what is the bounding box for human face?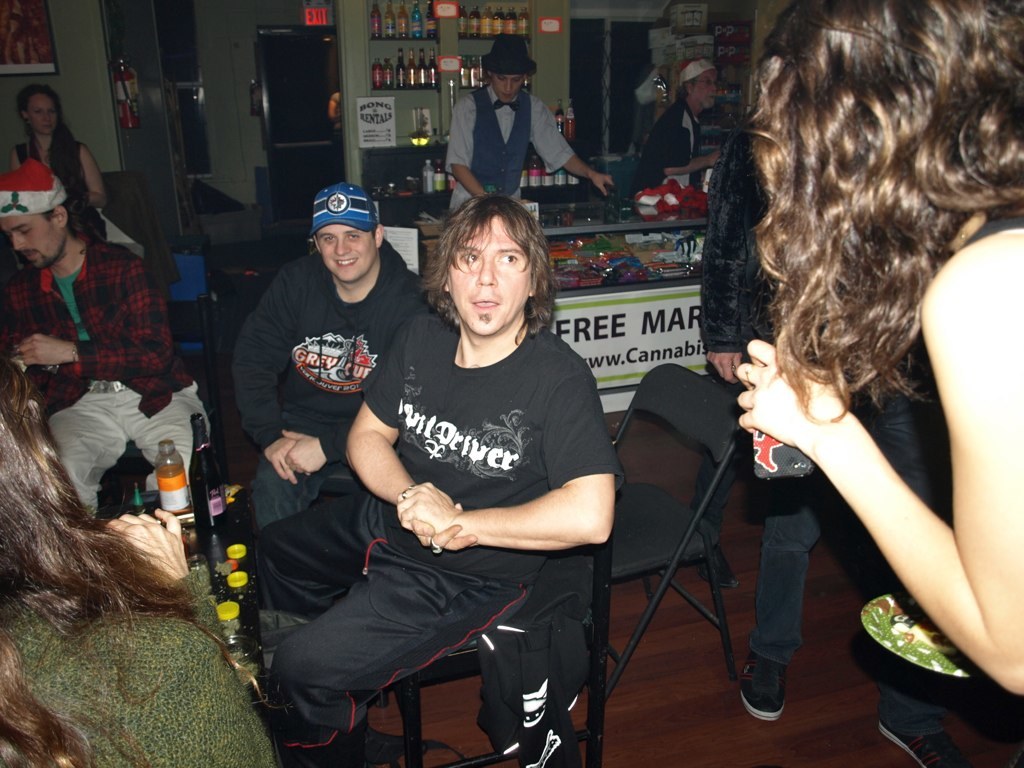
bbox(0, 217, 60, 268).
